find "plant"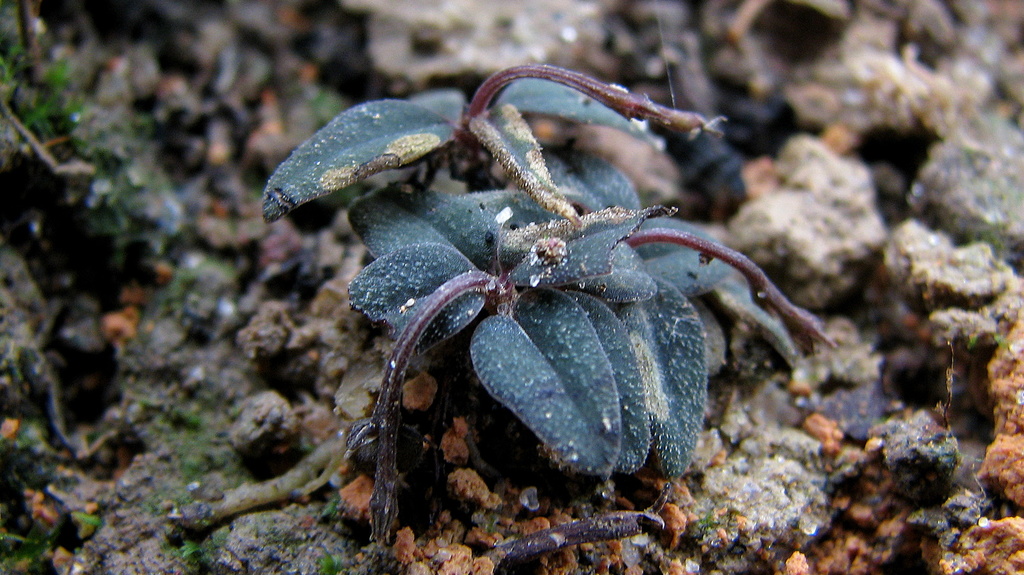
x1=239 y1=38 x2=824 y2=571
